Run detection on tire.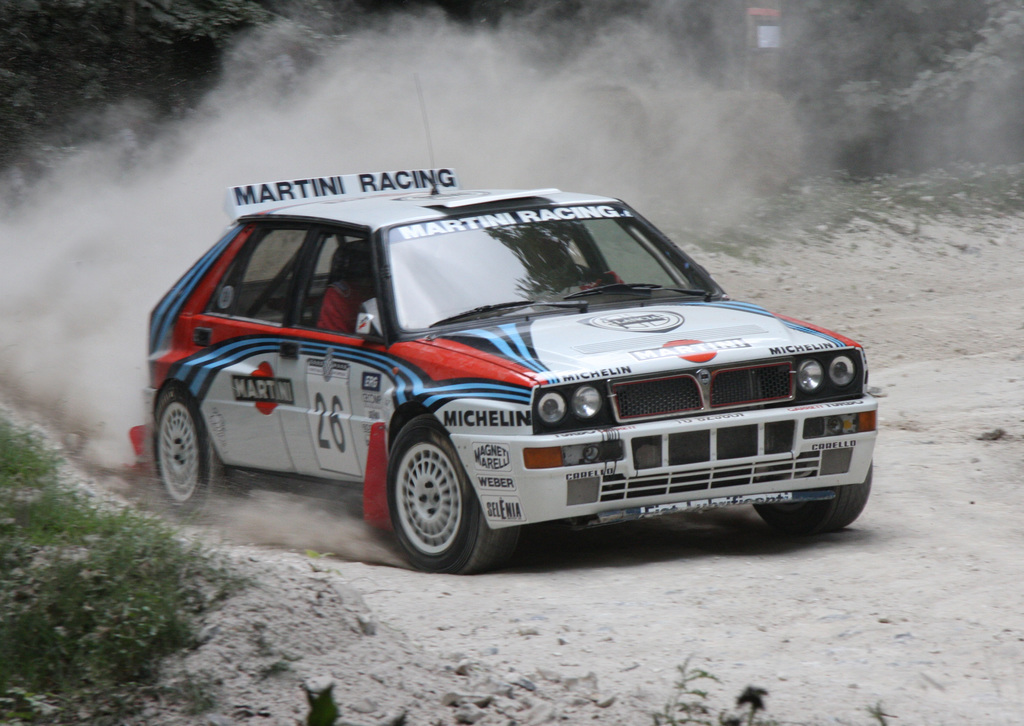
Result: locate(753, 462, 877, 528).
